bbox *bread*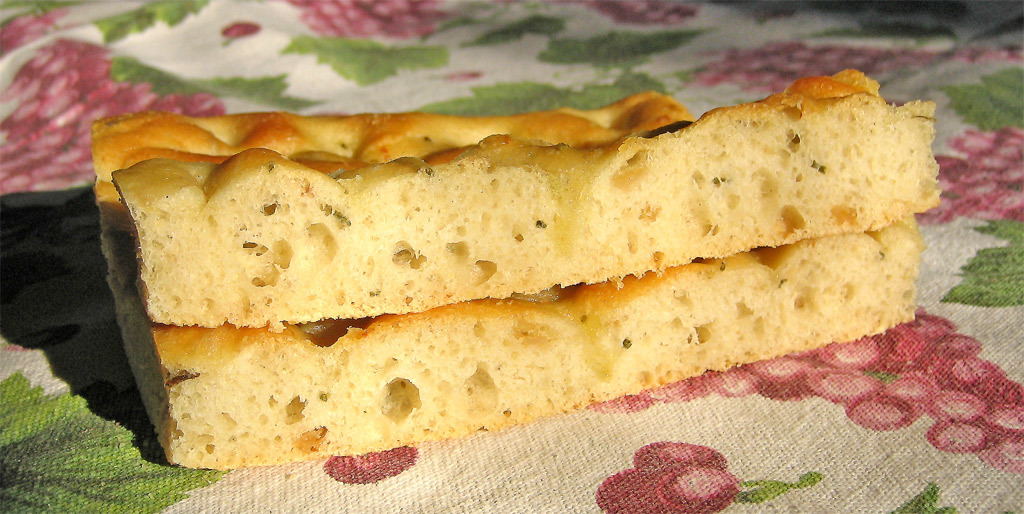
locate(112, 69, 941, 322)
